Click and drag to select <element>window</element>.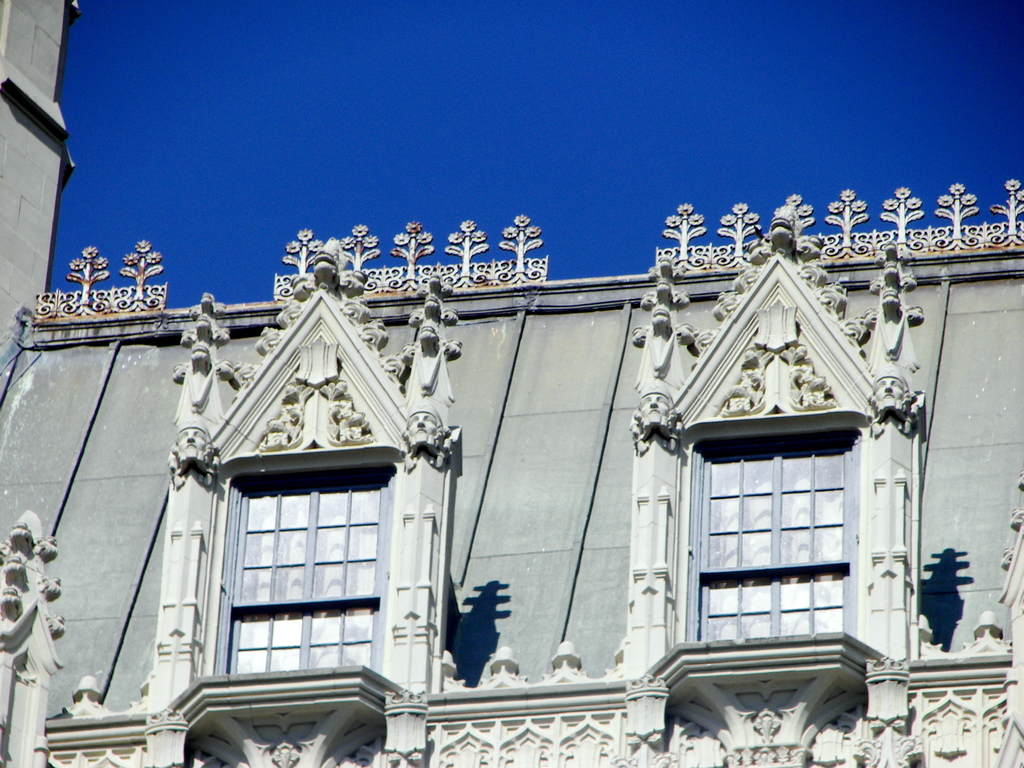
Selection: 203 452 387 678.
